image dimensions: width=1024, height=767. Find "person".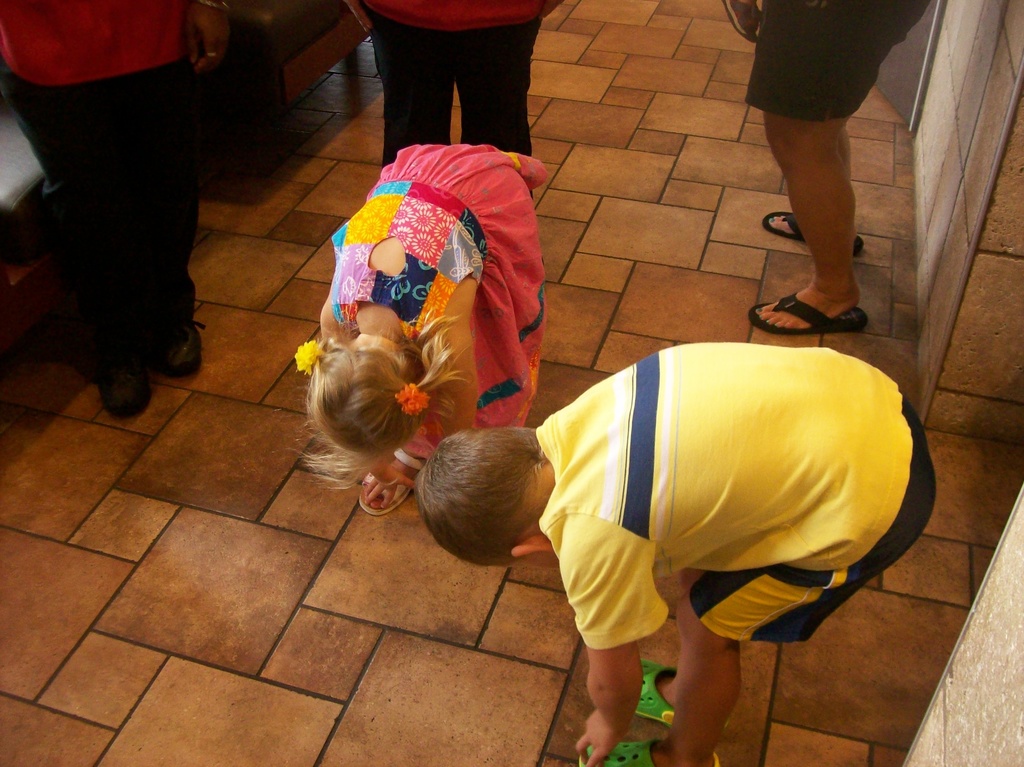
select_region(300, 140, 550, 515).
